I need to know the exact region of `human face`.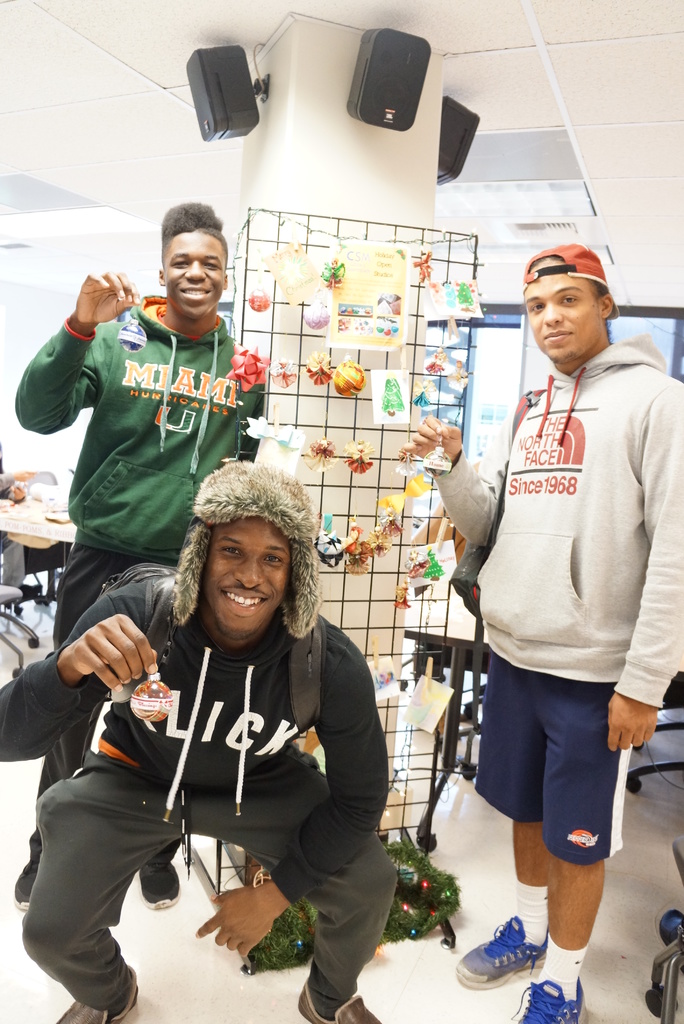
Region: <box>524,257,596,360</box>.
